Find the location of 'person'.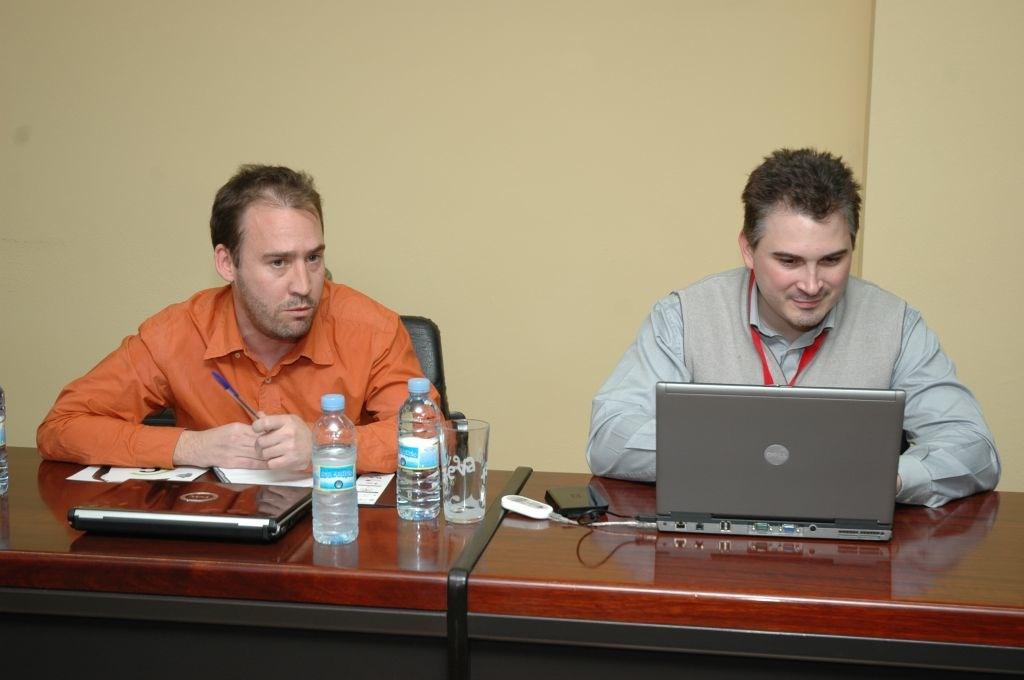
Location: bbox=[58, 168, 440, 534].
